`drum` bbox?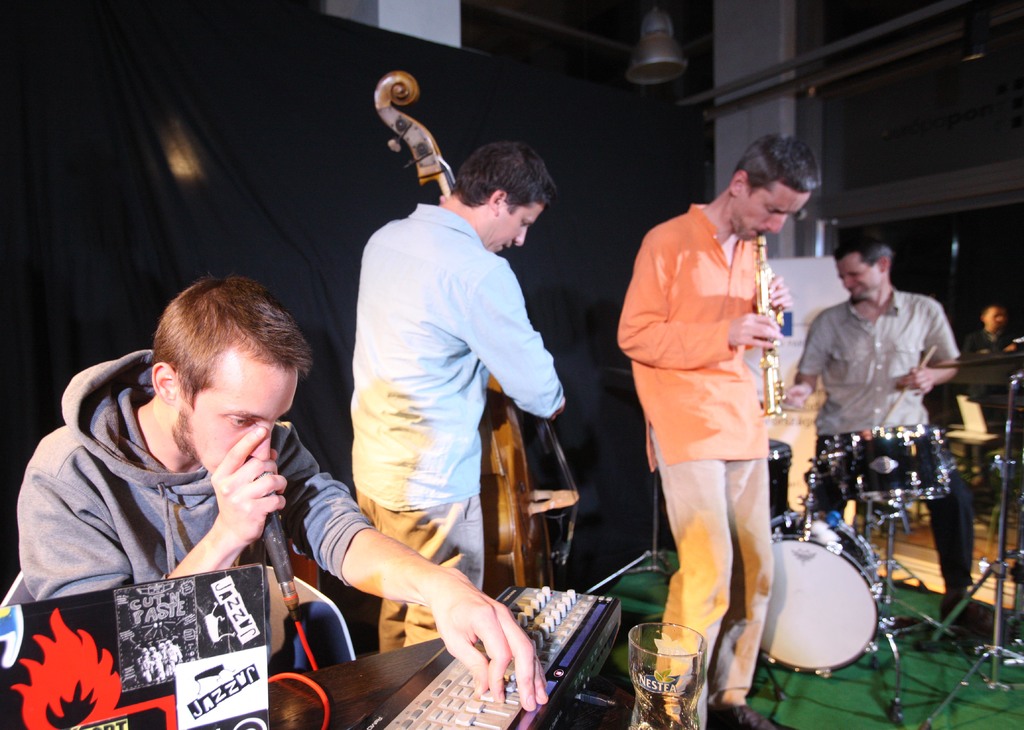
(764,430,796,517)
